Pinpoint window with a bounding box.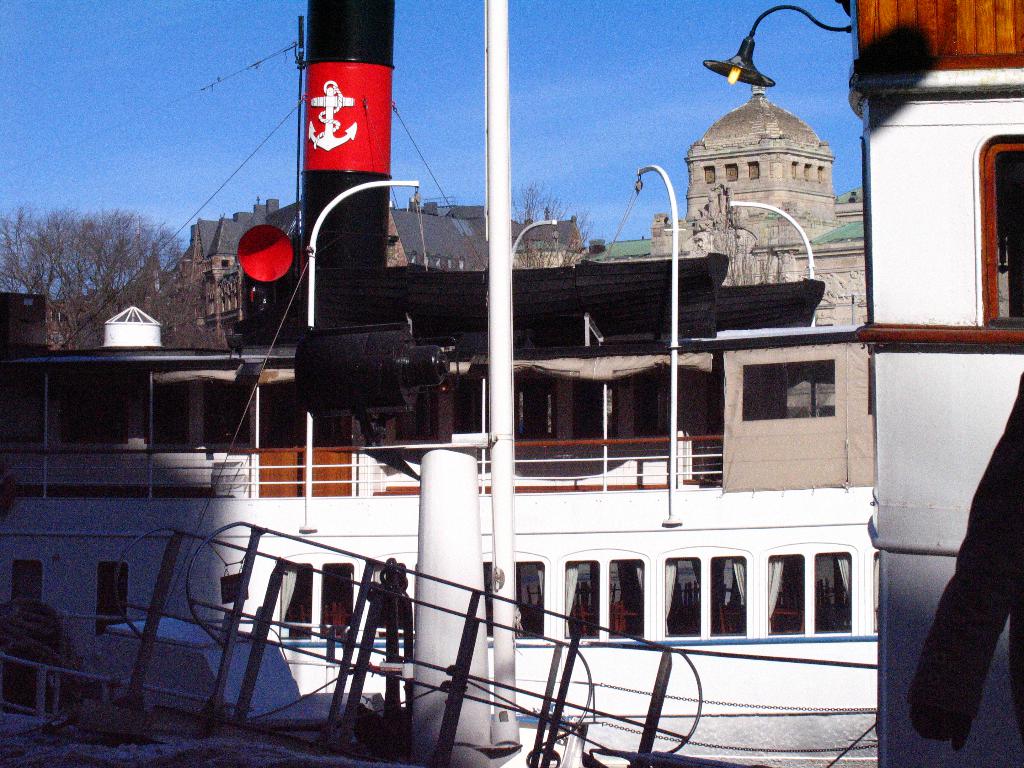
976/124/1023/323.
